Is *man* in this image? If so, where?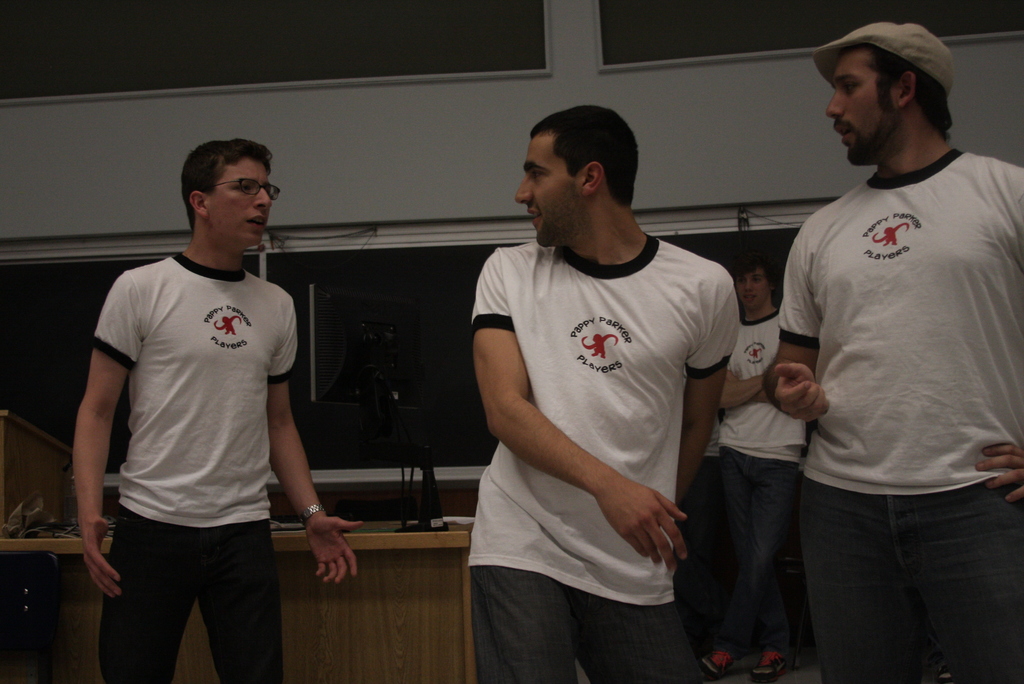
Yes, at (748, 0, 996, 677).
